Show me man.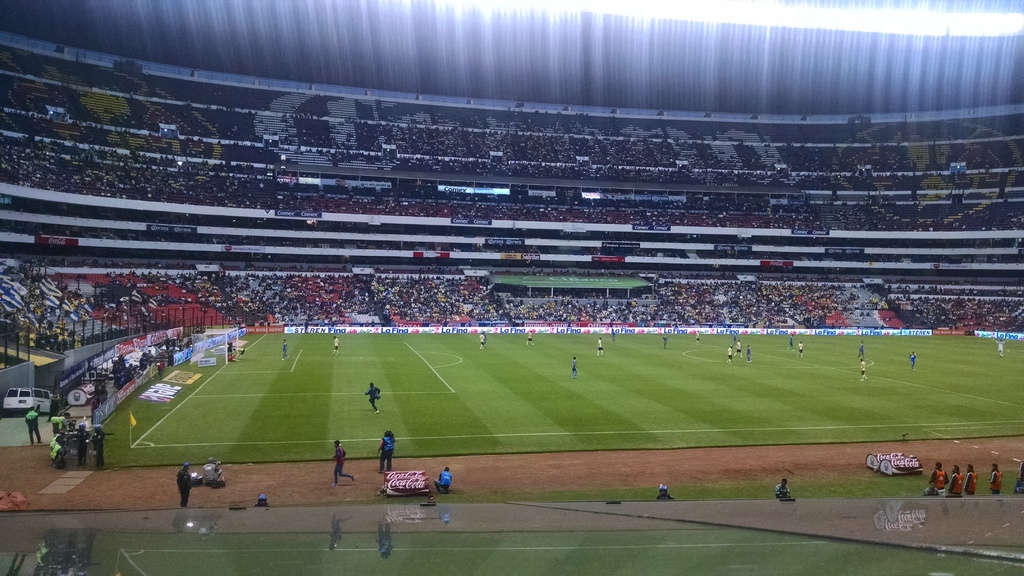
man is here: (567,357,577,376).
